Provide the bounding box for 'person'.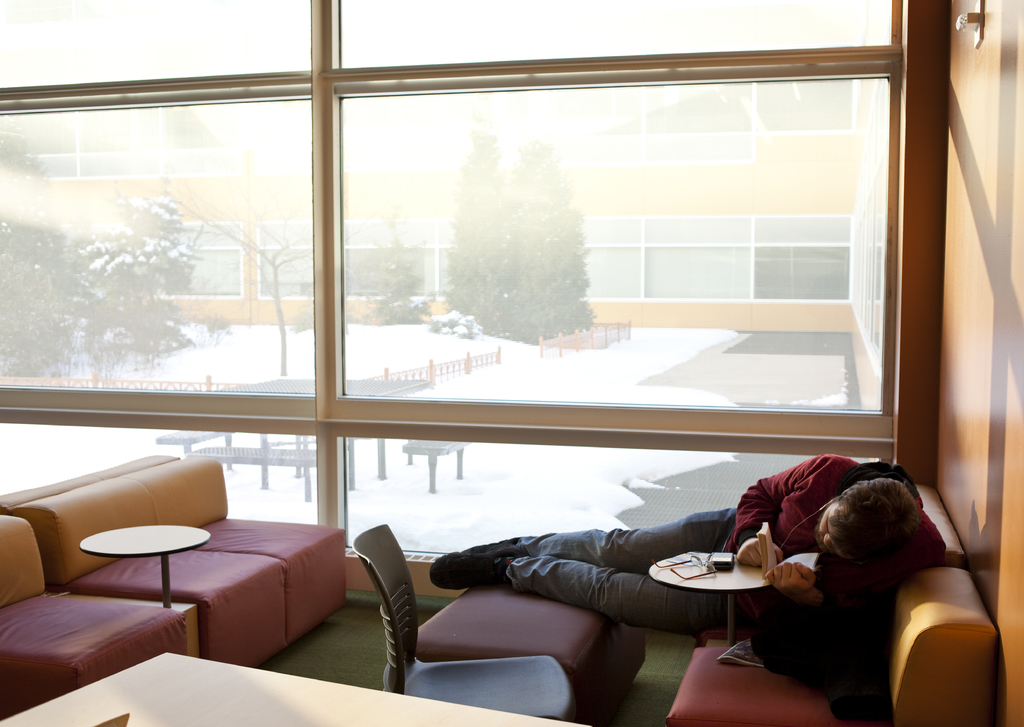
(left=424, top=451, right=945, bottom=673).
